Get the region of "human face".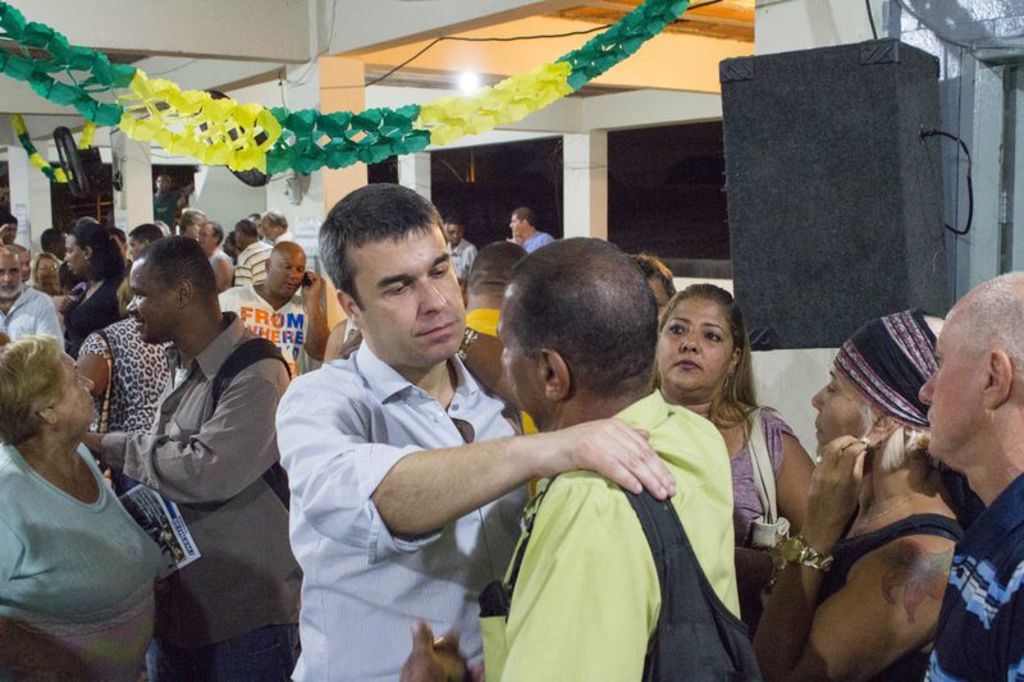
{"left": 813, "top": 362, "right": 888, "bottom": 453}.
